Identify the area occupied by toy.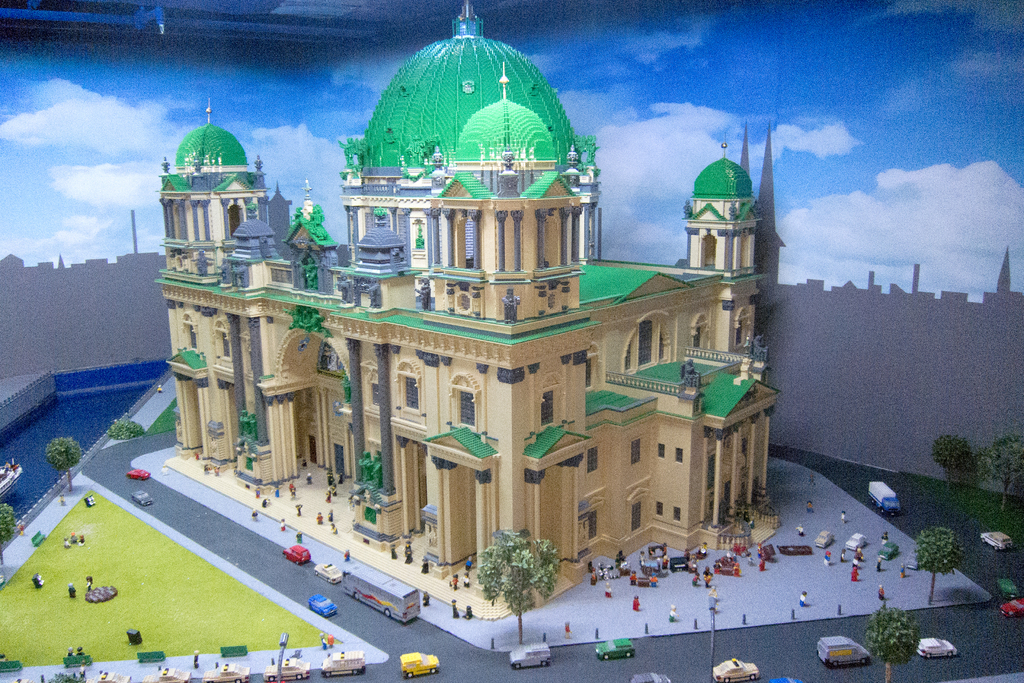
Area: BBox(1, 503, 26, 545).
